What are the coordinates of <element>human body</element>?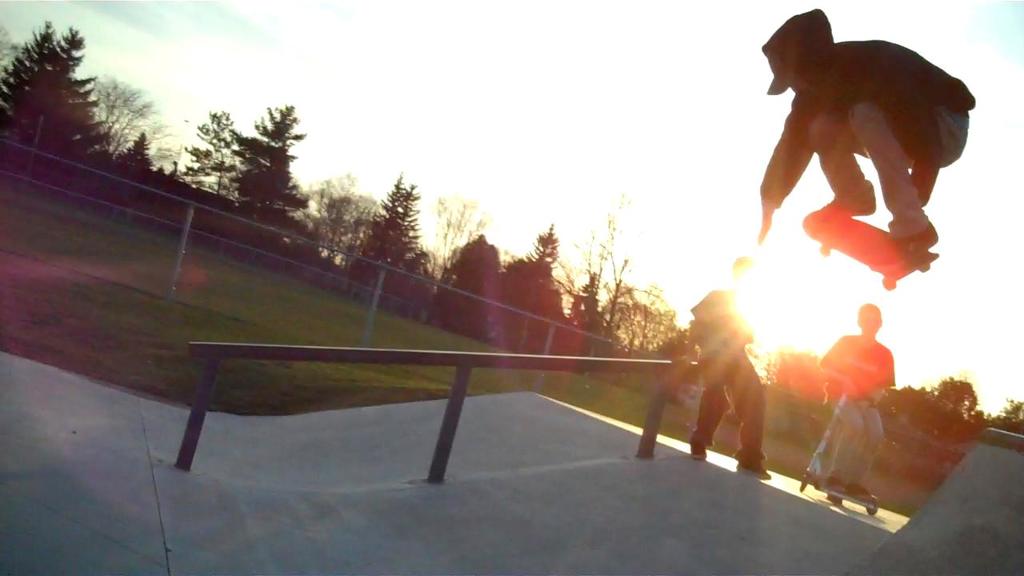
<box>814,333,898,503</box>.
